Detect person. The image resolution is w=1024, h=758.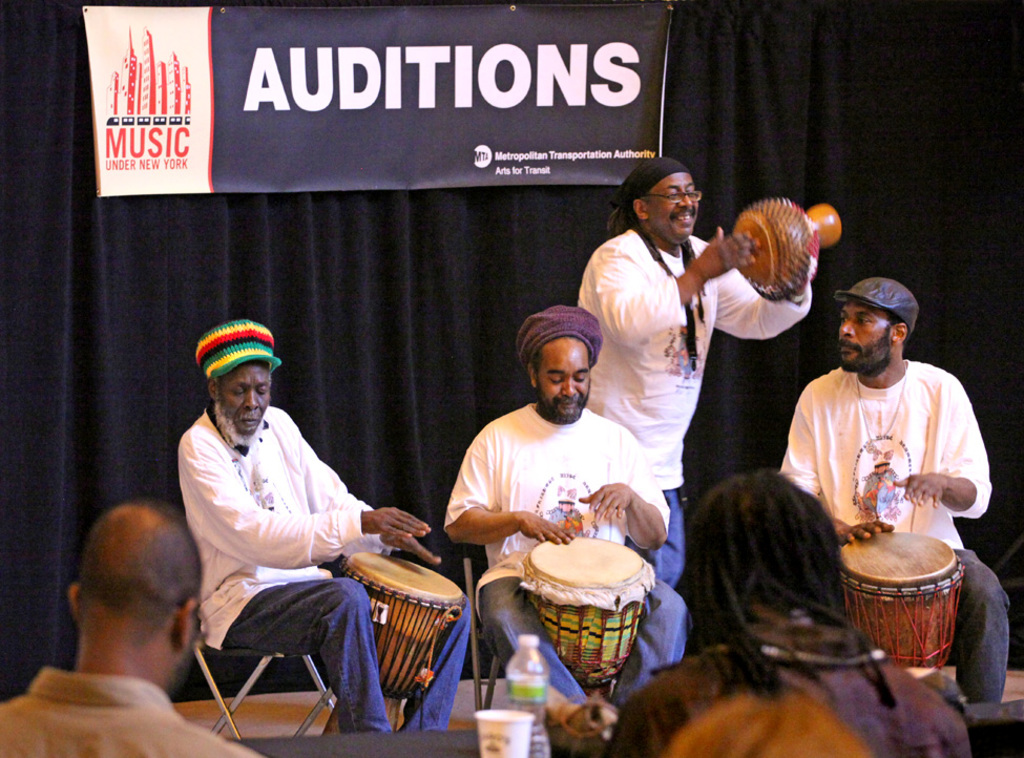
<region>174, 311, 474, 743</region>.
